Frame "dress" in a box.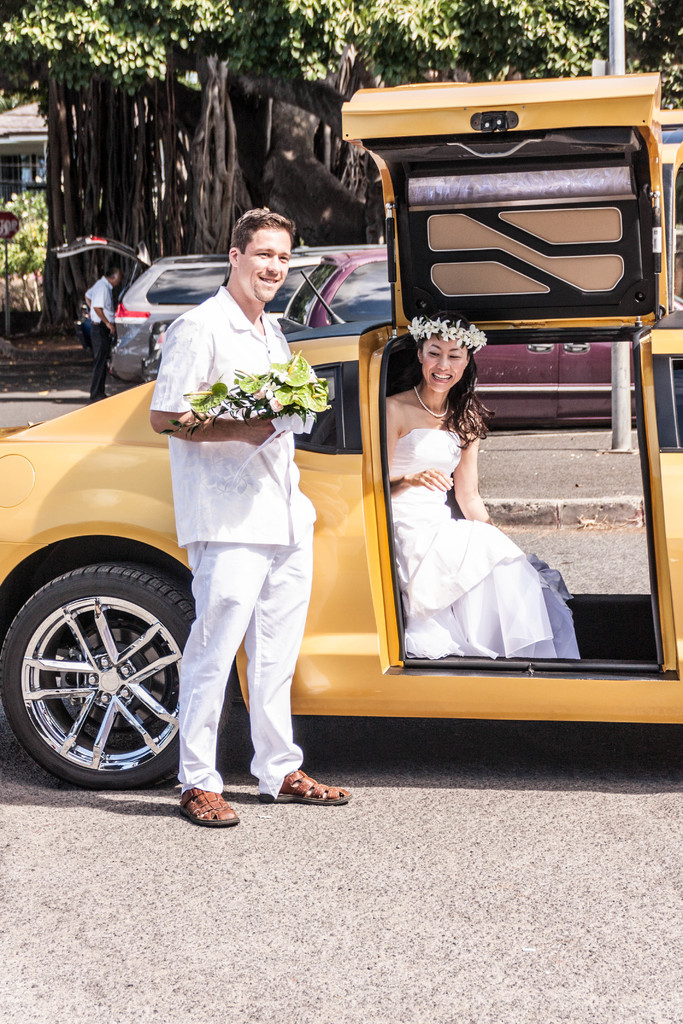
388 426 580 662.
